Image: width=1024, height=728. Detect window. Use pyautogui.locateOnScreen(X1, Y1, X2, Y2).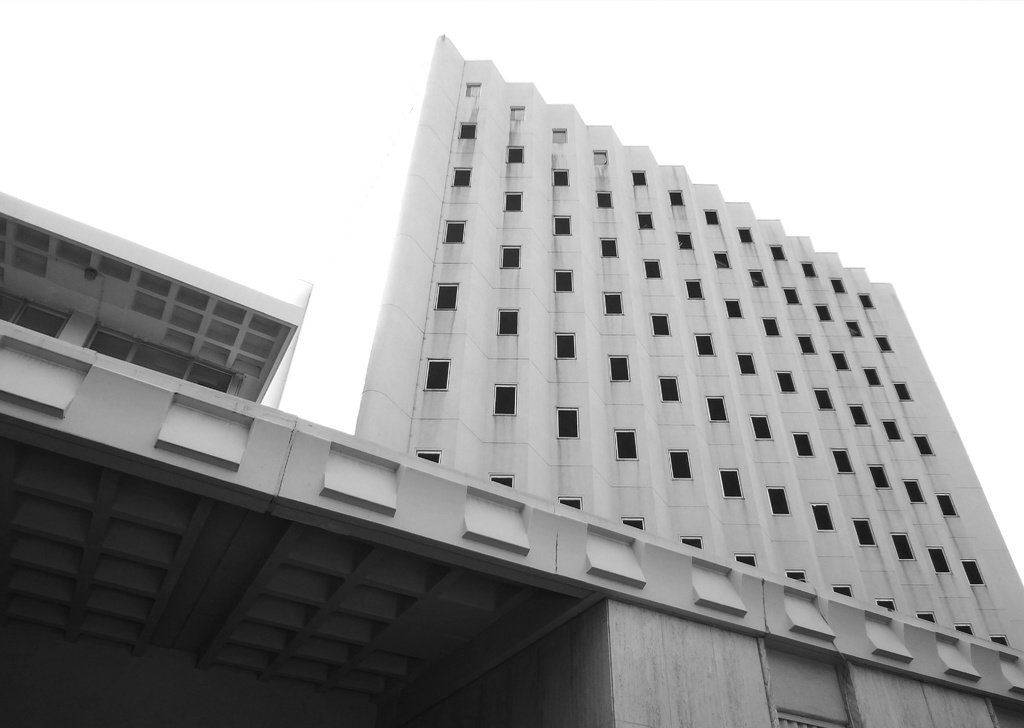
pyautogui.locateOnScreen(861, 367, 883, 385).
